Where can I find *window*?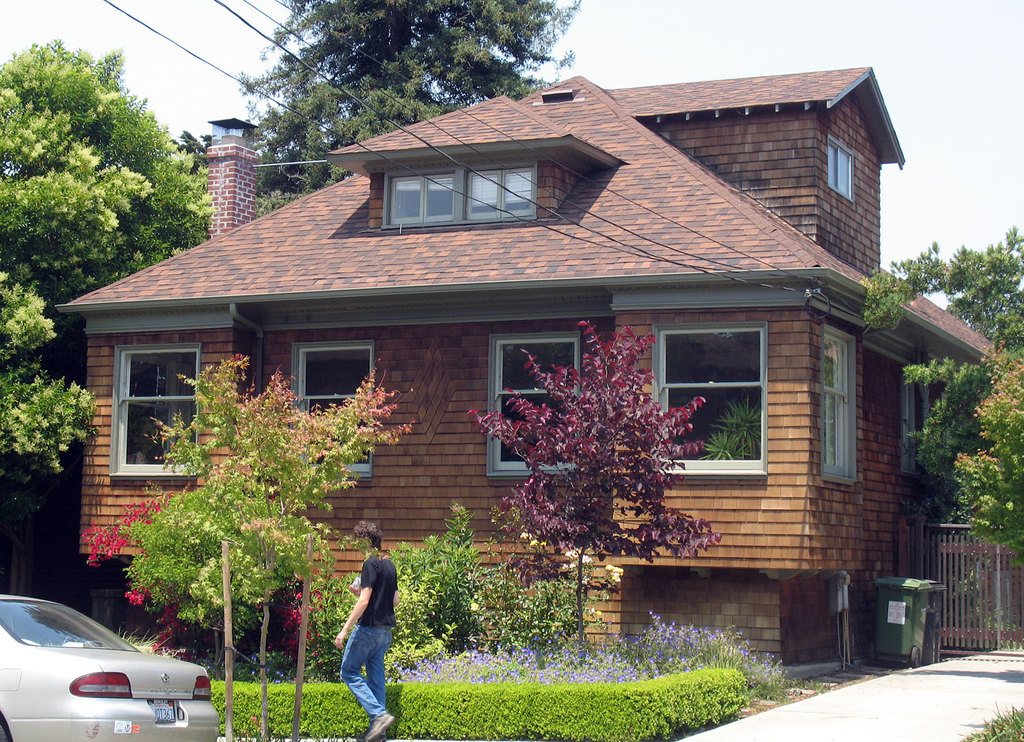
You can find it at pyautogui.locateOnScreen(88, 321, 200, 484).
